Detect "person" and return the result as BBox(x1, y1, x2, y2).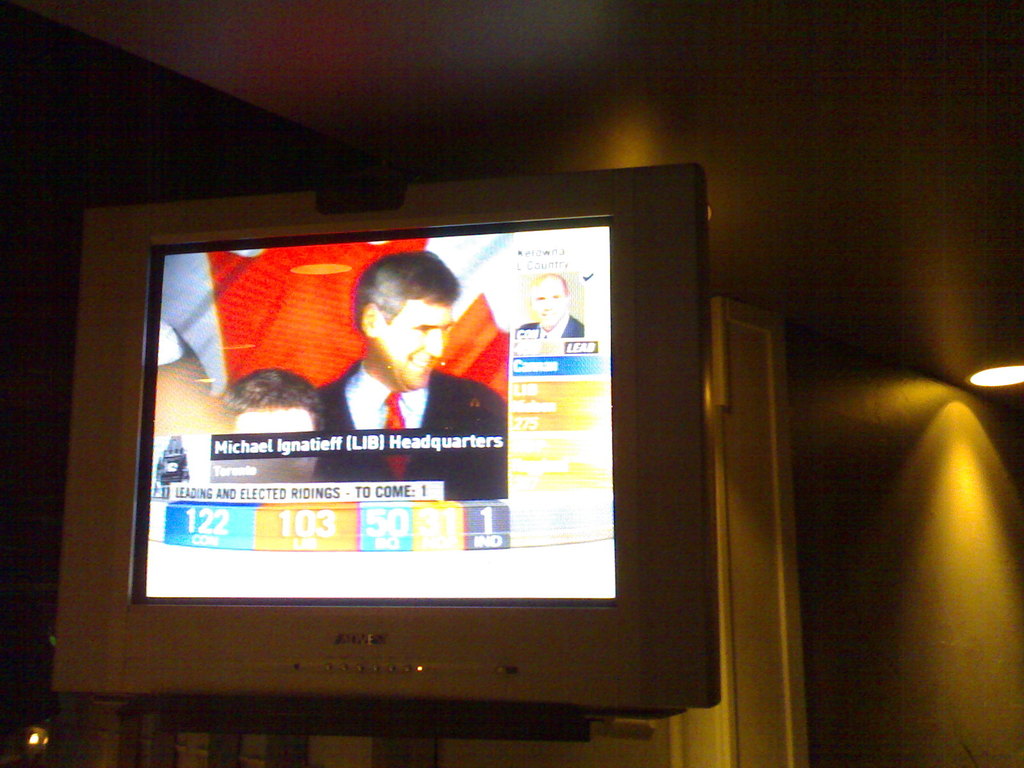
BBox(316, 251, 510, 494).
